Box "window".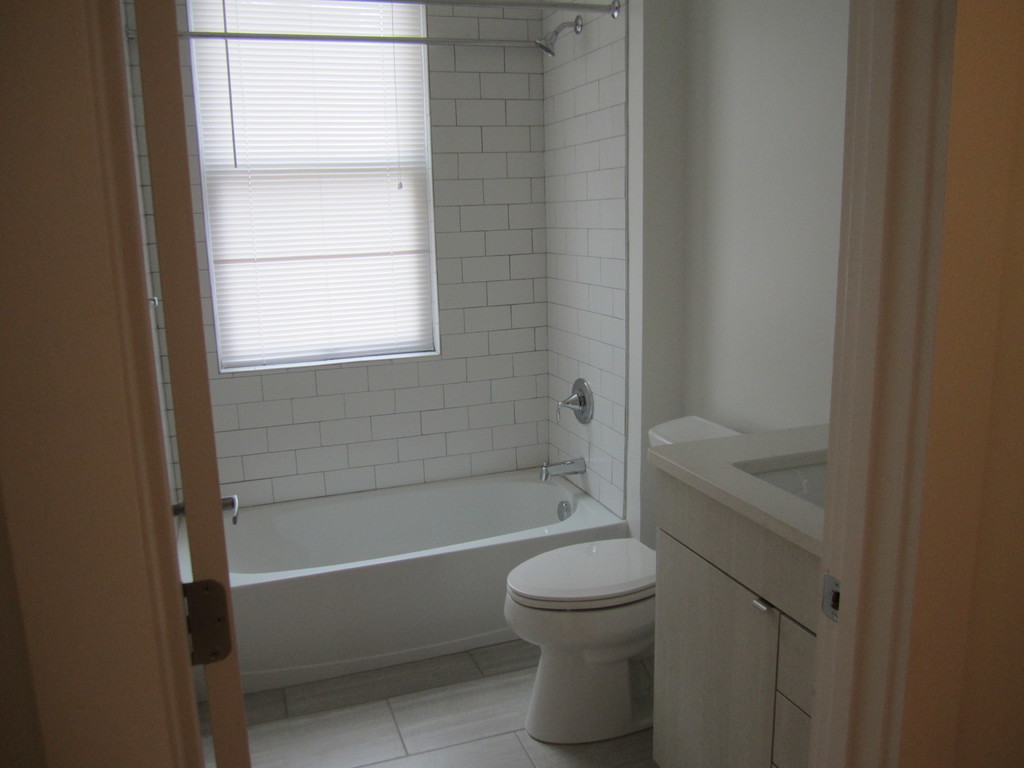
x1=175, y1=0, x2=460, y2=416.
